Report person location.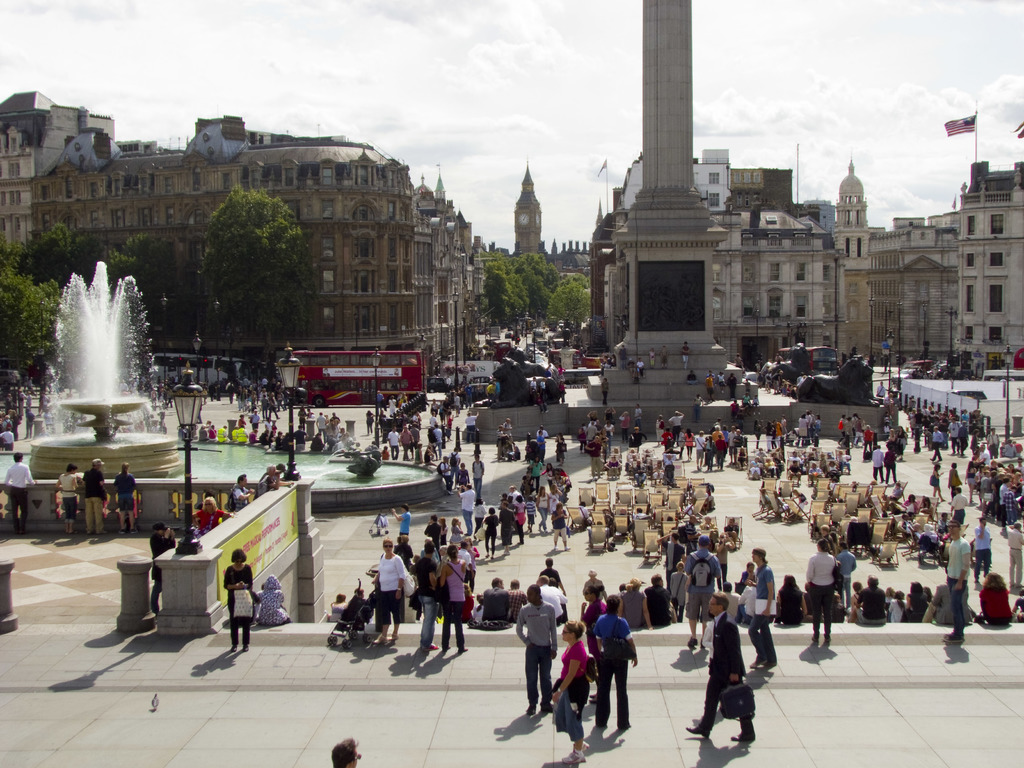
Report: left=538, top=574, right=567, bottom=623.
